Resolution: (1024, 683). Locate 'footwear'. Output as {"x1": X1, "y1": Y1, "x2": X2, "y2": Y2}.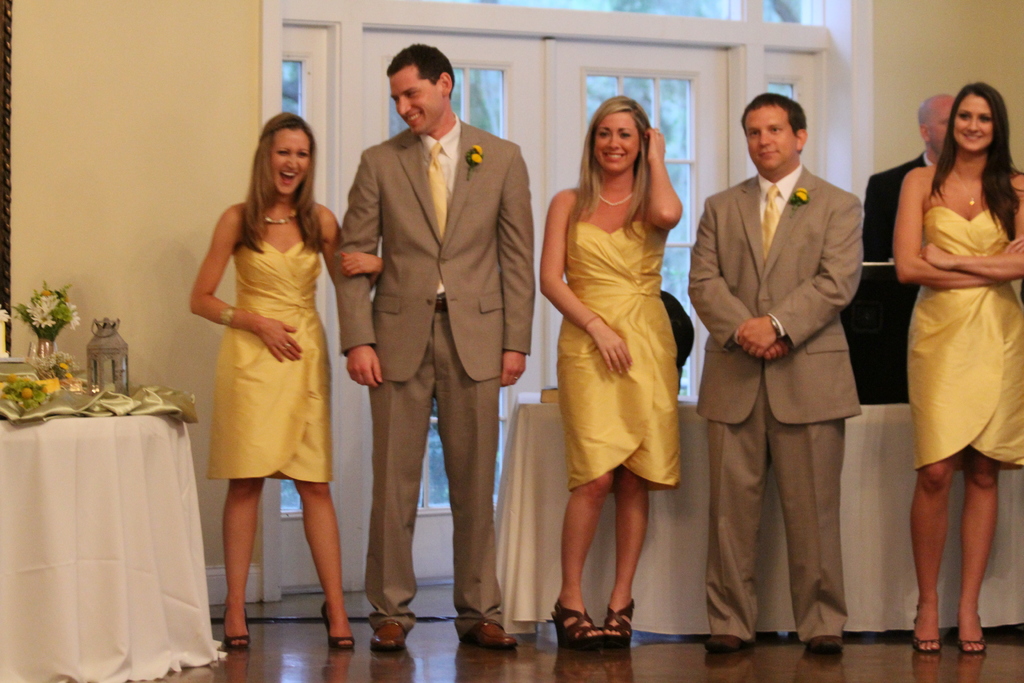
{"x1": 461, "y1": 614, "x2": 511, "y2": 652}.
